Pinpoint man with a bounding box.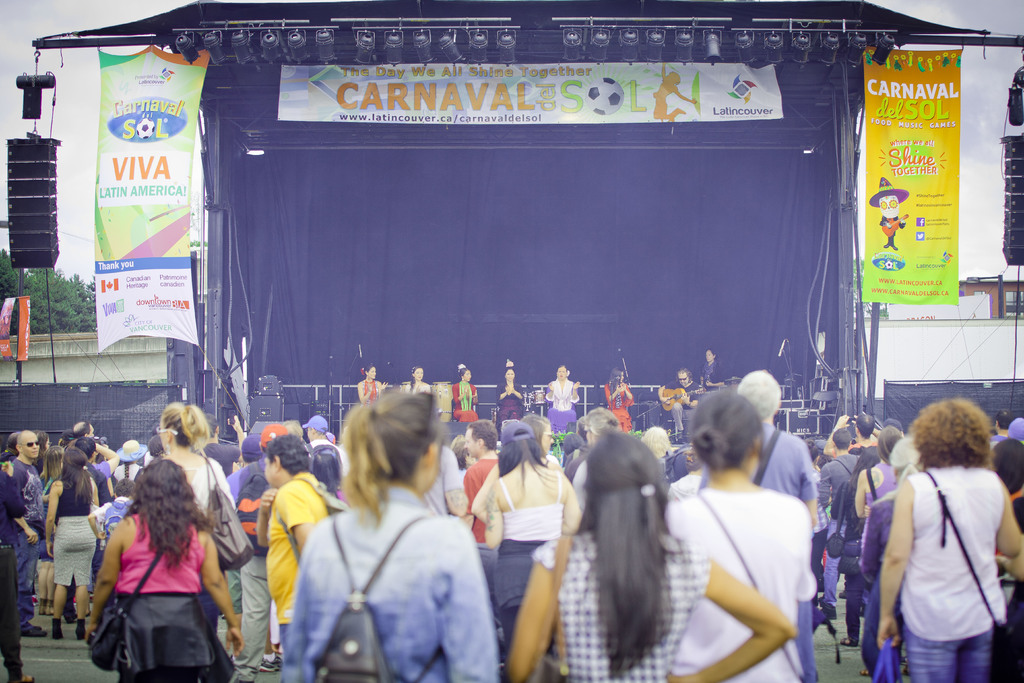
(left=841, top=432, right=904, bottom=682).
